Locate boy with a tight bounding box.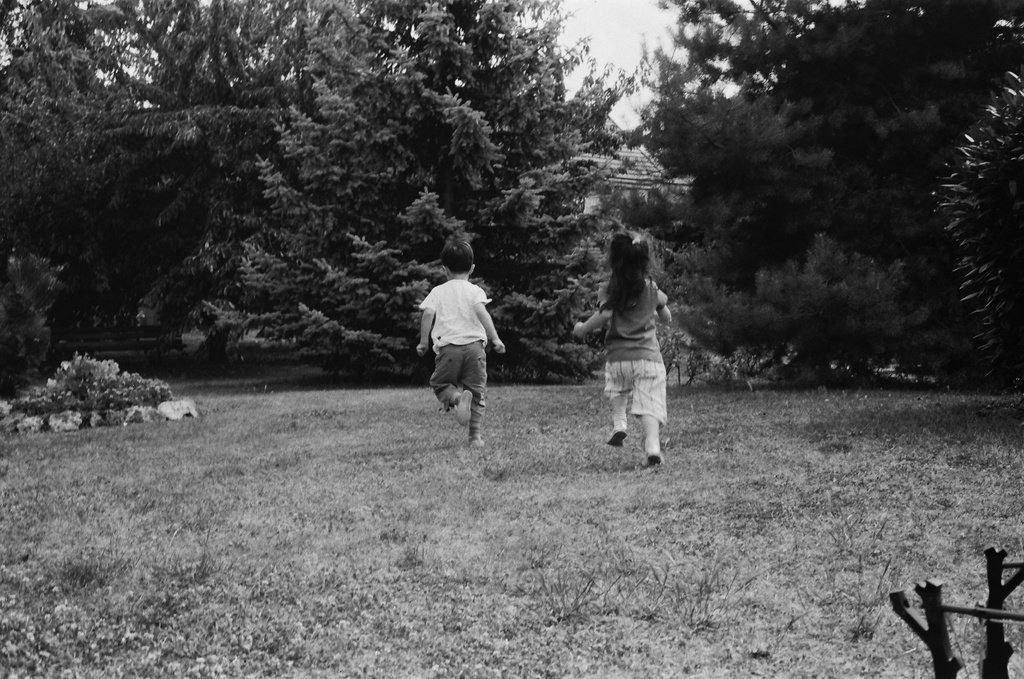
bbox=[408, 243, 511, 458].
